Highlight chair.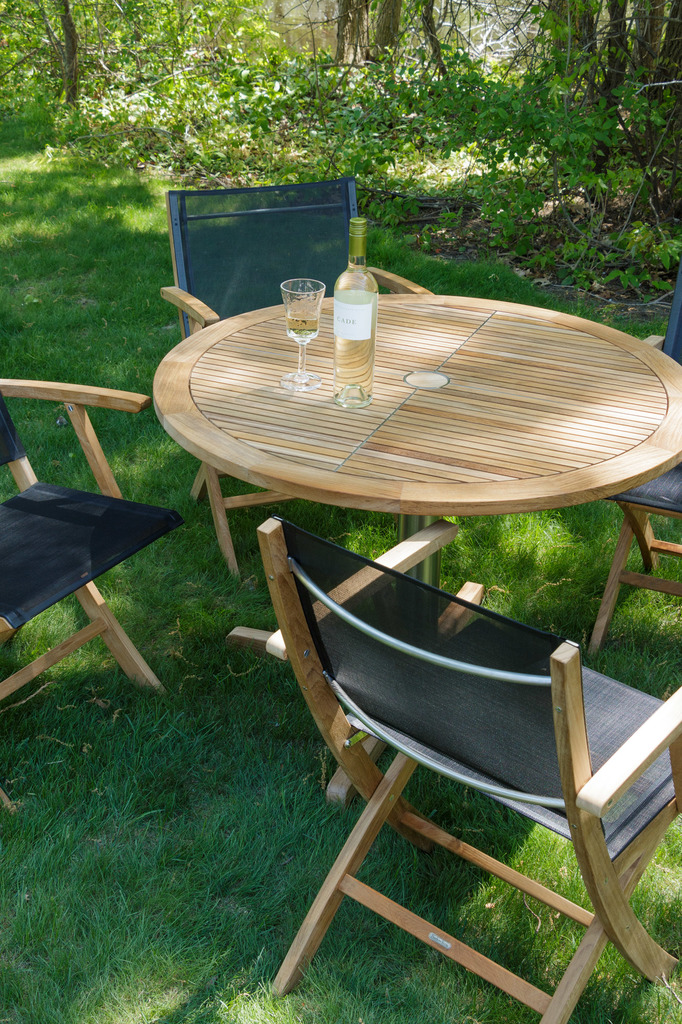
Highlighted region: x1=583 y1=269 x2=681 y2=657.
